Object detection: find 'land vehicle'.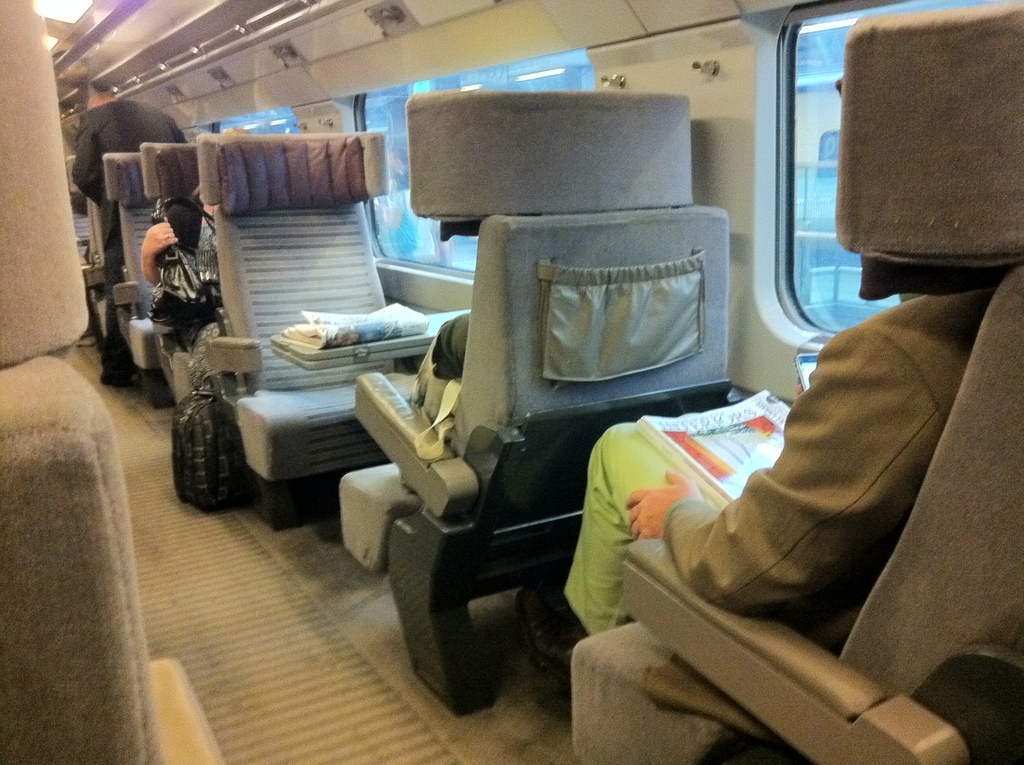
bbox=[0, 0, 1023, 764].
